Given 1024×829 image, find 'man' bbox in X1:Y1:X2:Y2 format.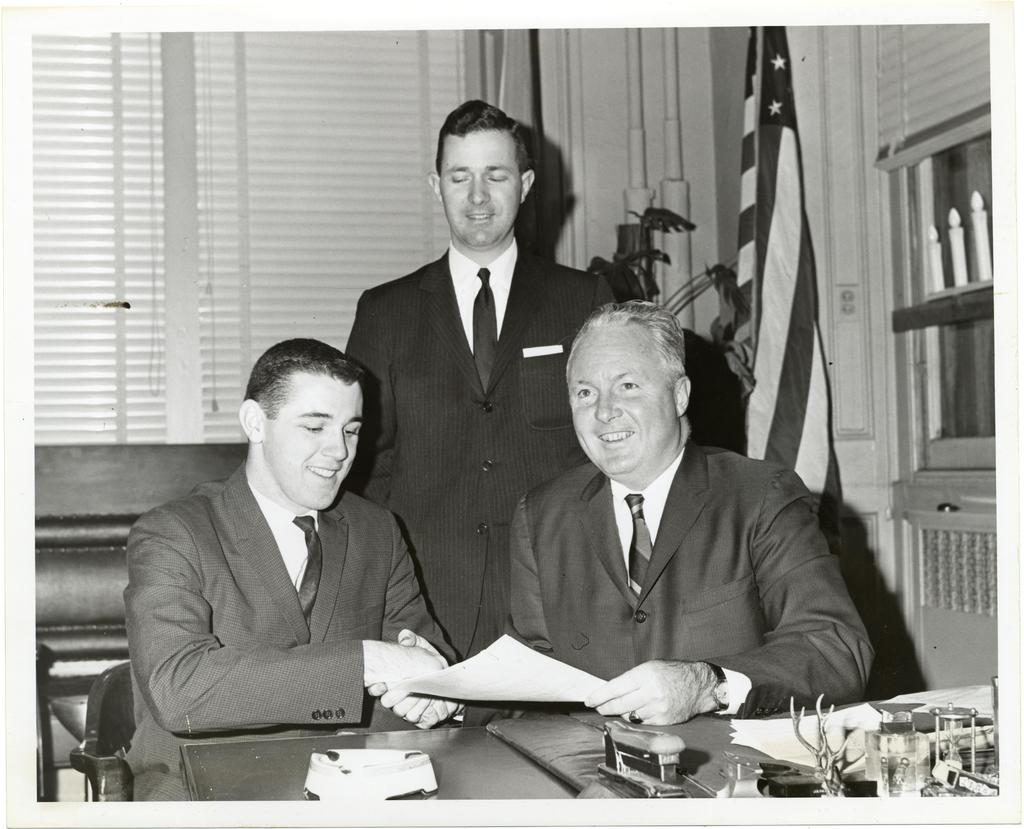
129:338:461:805.
